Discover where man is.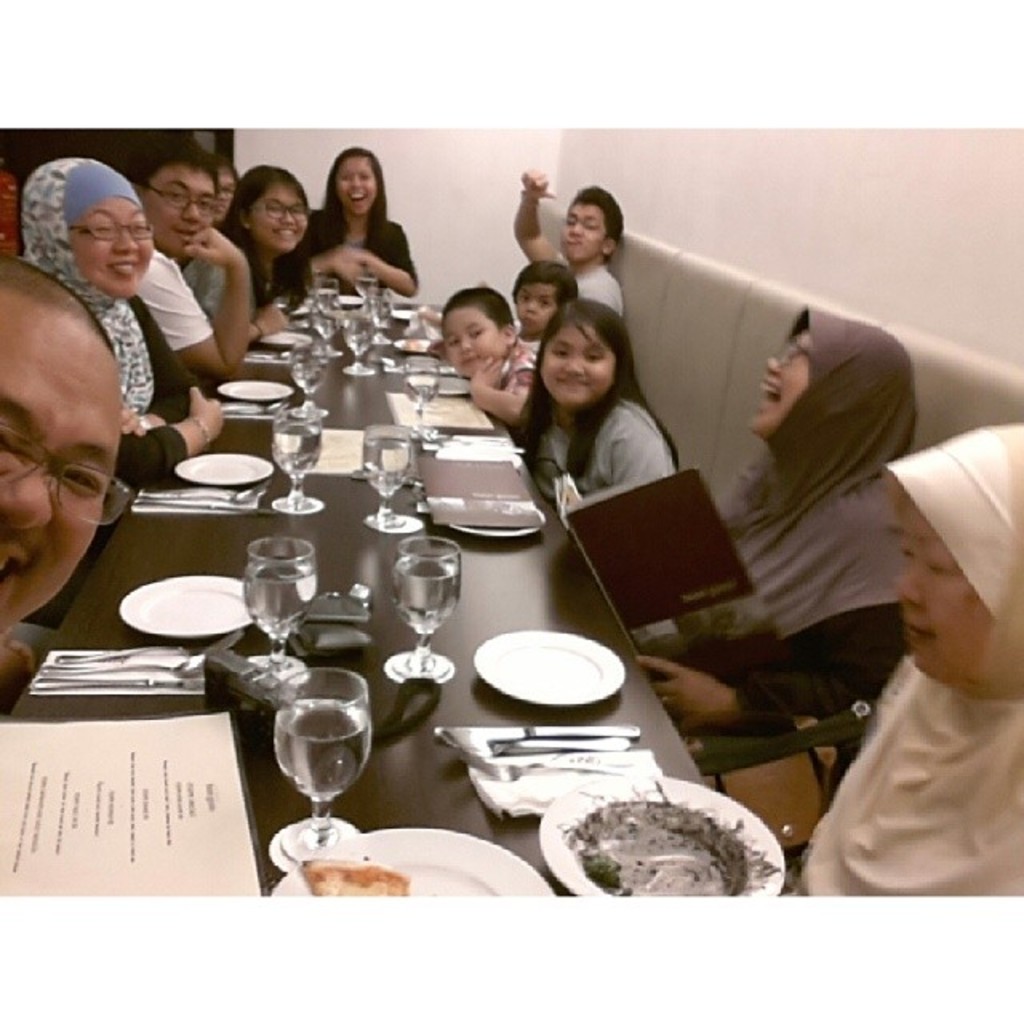
Discovered at crop(517, 171, 629, 317).
